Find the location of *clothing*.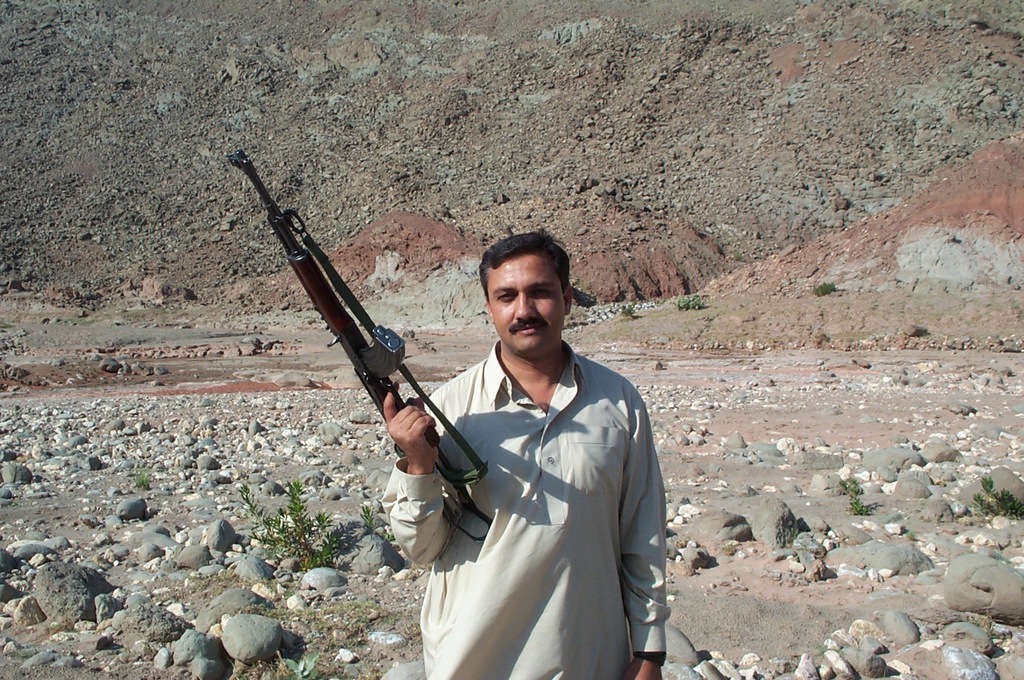
Location: pyautogui.locateOnScreen(406, 295, 680, 673).
